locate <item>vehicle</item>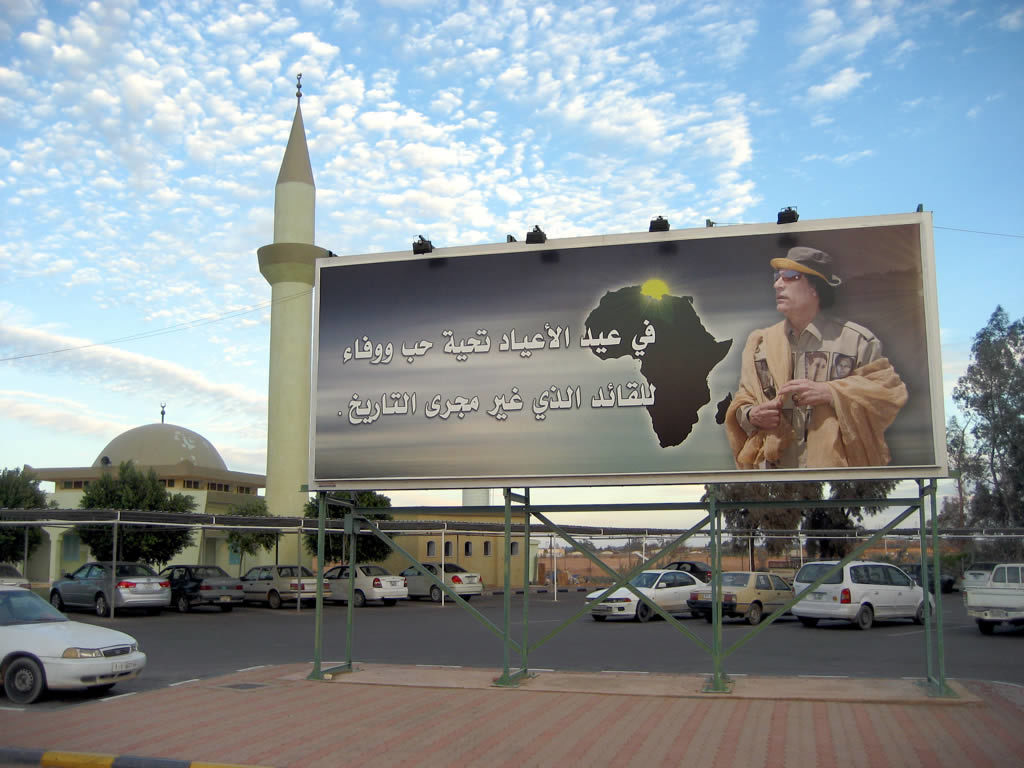
798 561 936 626
